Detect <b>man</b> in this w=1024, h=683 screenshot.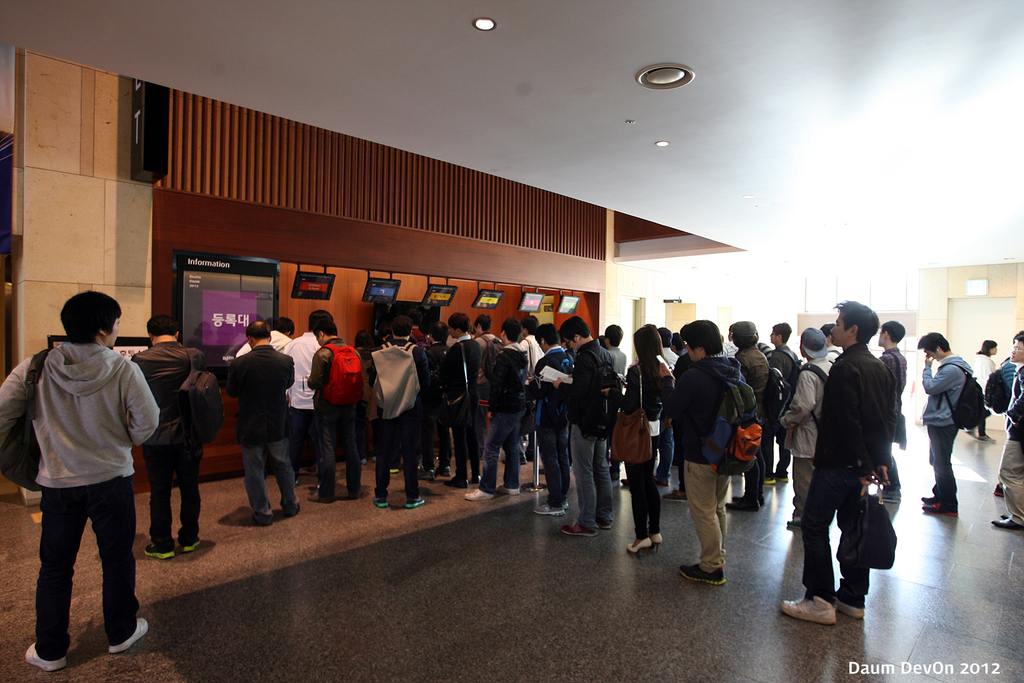
Detection: {"left": 289, "top": 309, "right": 333, "bottom": 483}.
